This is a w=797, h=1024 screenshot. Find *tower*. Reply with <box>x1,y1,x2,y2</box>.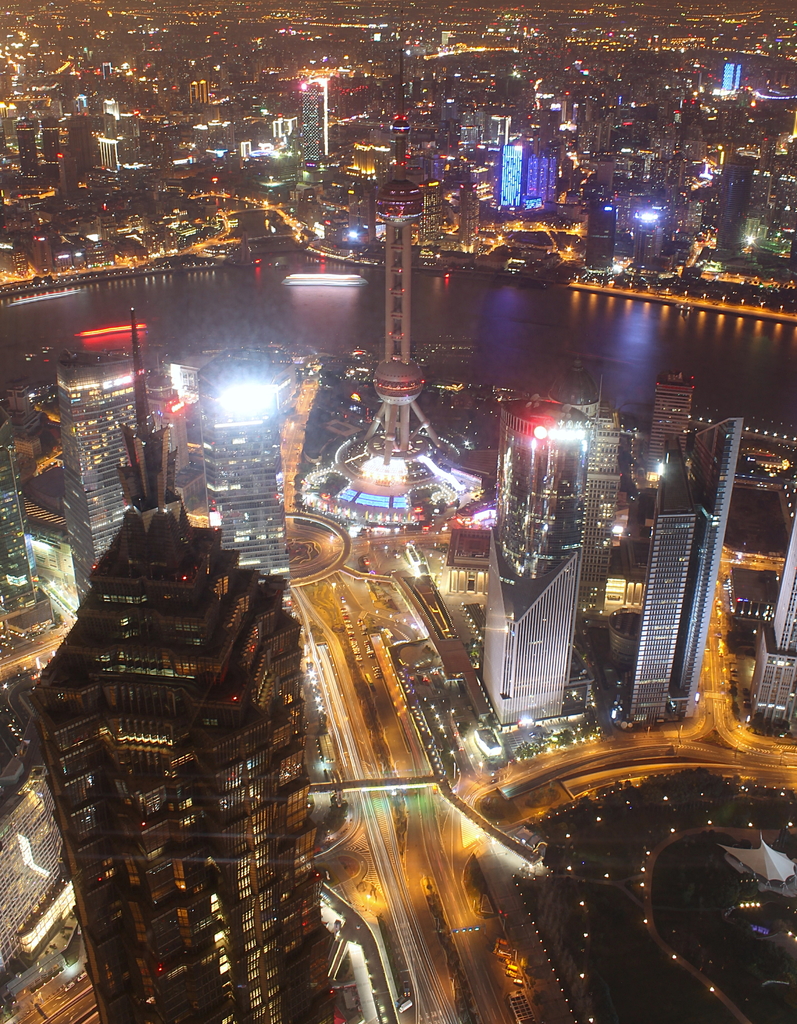
<box>59,351,160,614</box>.
